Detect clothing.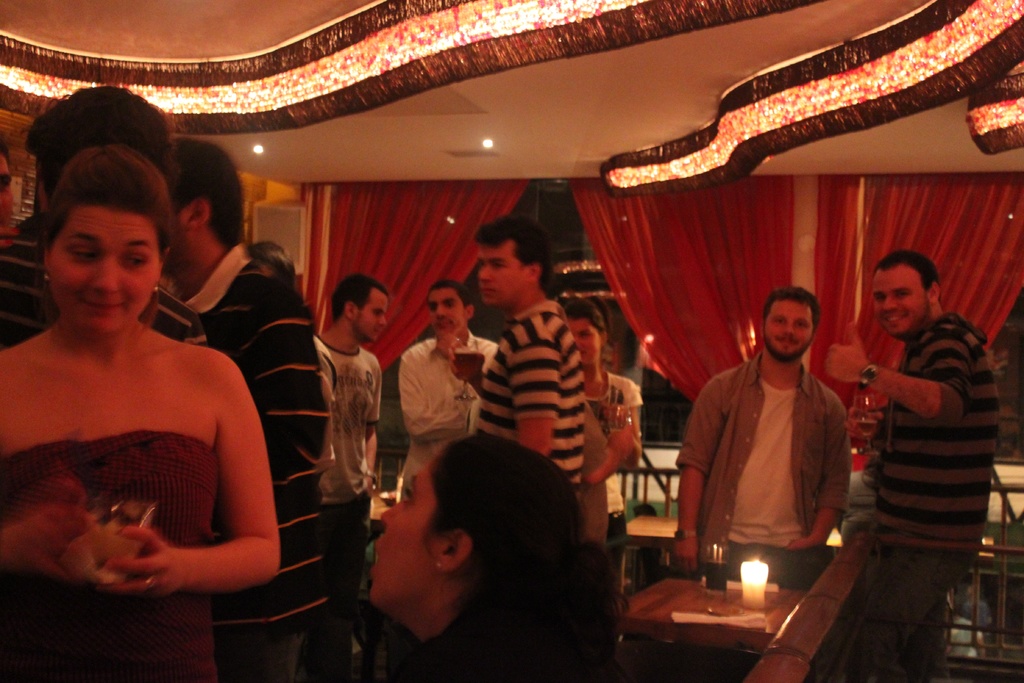
Detected at x1=580, y1=368, x2=648, y2=655.
